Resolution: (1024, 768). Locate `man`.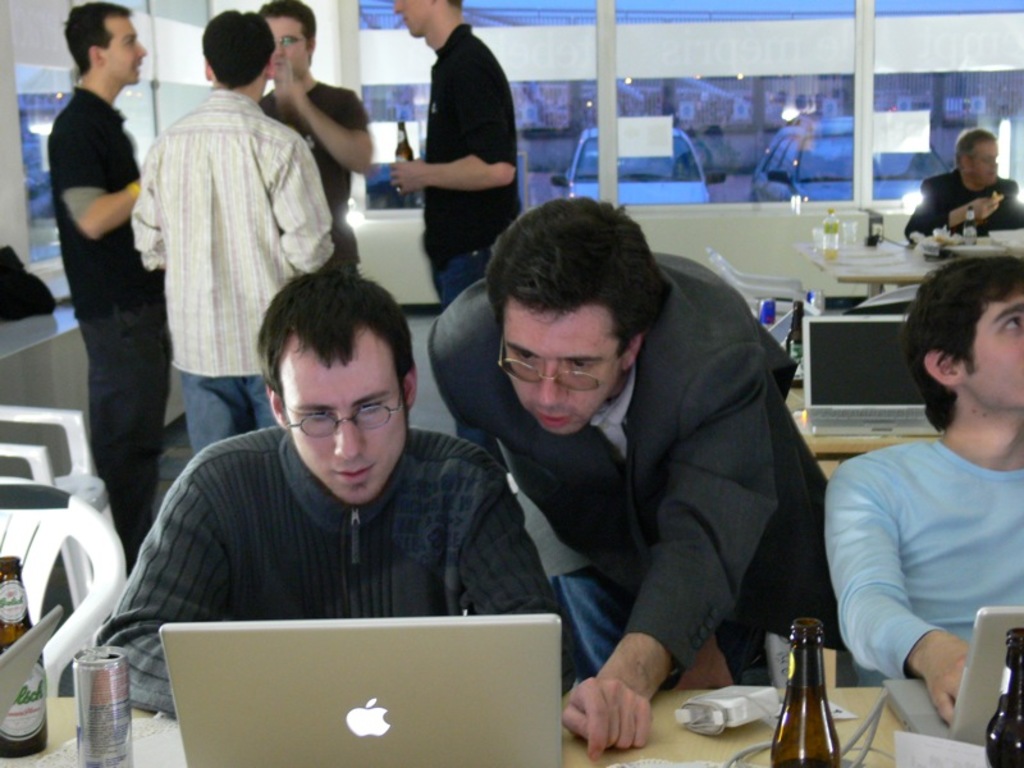
l=93, t=274, r=589, b=723.
